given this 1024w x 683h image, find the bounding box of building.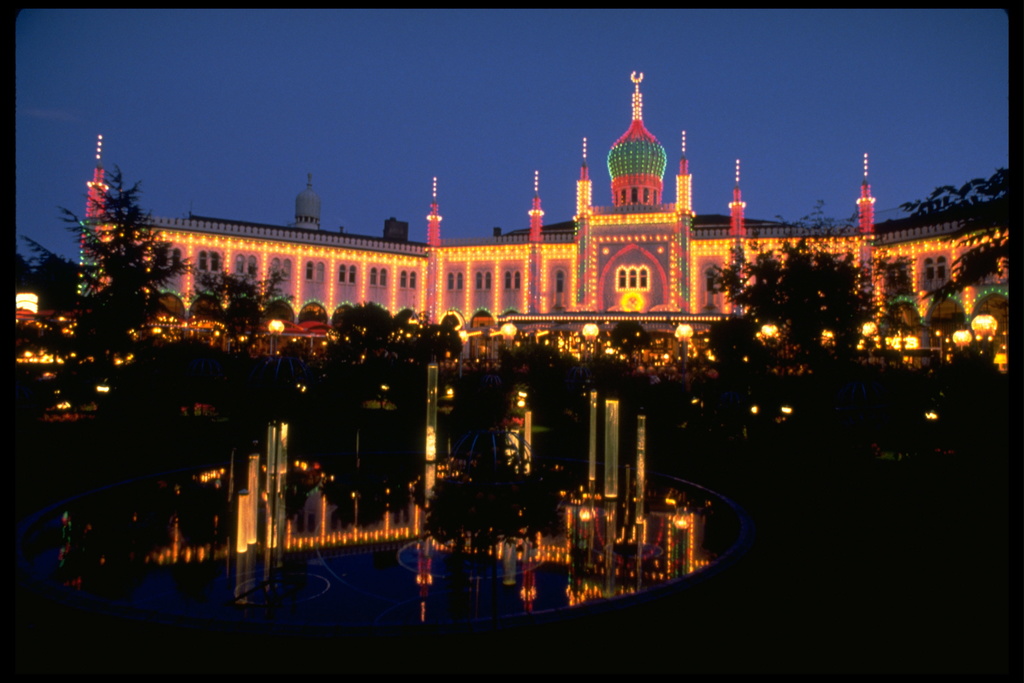
crop(76, 66, 1007, 365).
